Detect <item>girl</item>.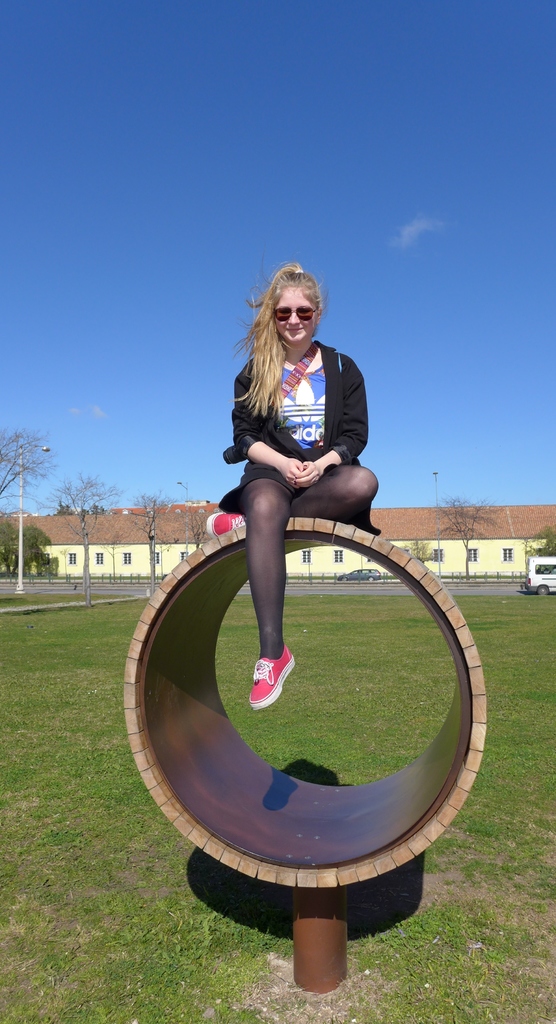
Detected at crop(205, 264, 377, 708).
